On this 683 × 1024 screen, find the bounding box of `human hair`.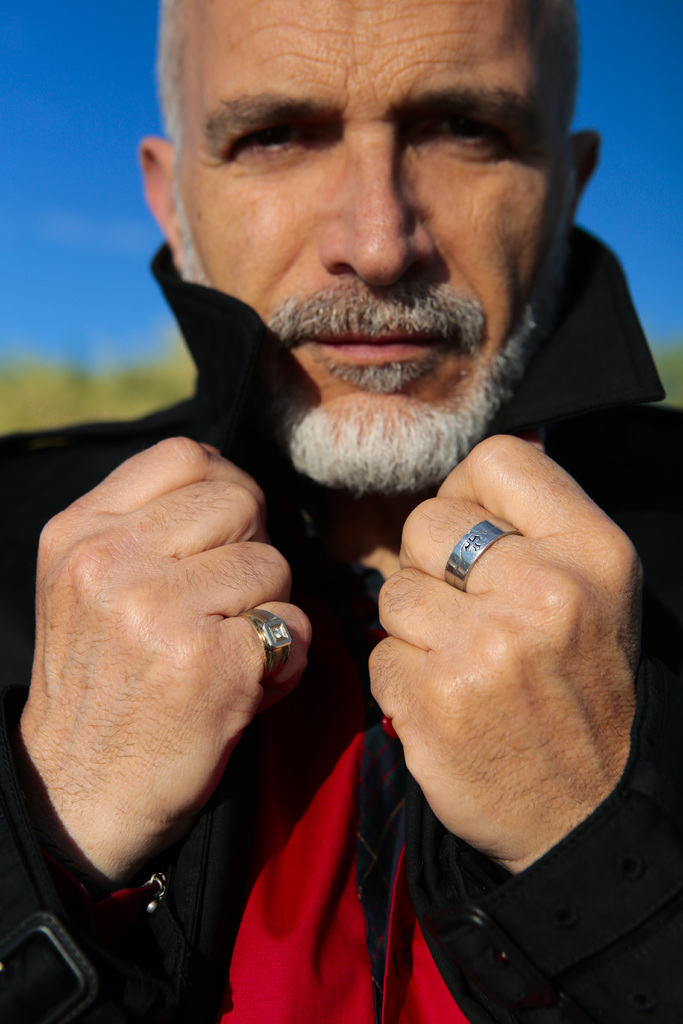
Bounding box: 142/0/179/172.
